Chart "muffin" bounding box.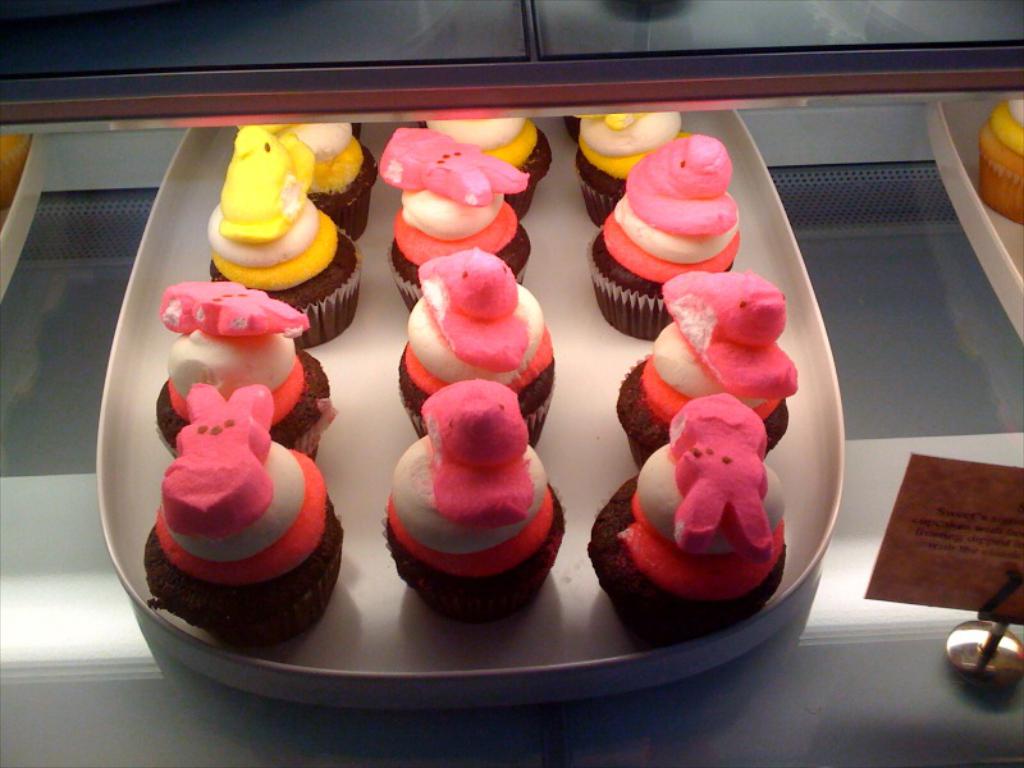
Charted: rect(210, 127, 366, 342).
